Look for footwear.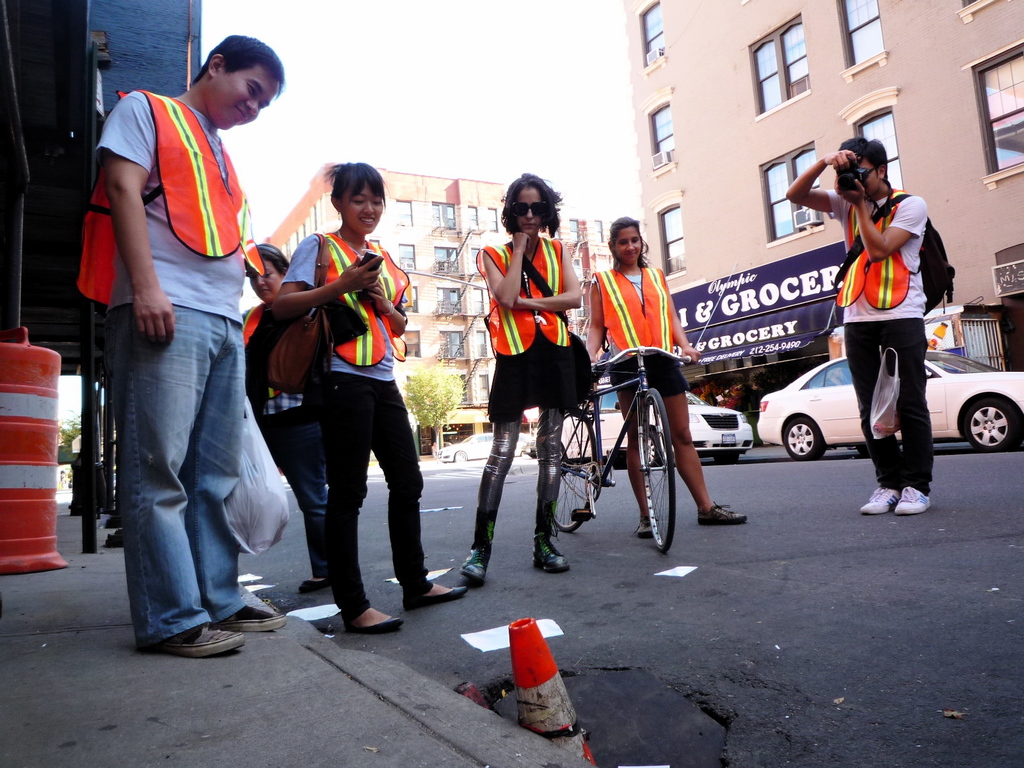
Found: <bbox>860, 486, 909, 515</bbox>.
